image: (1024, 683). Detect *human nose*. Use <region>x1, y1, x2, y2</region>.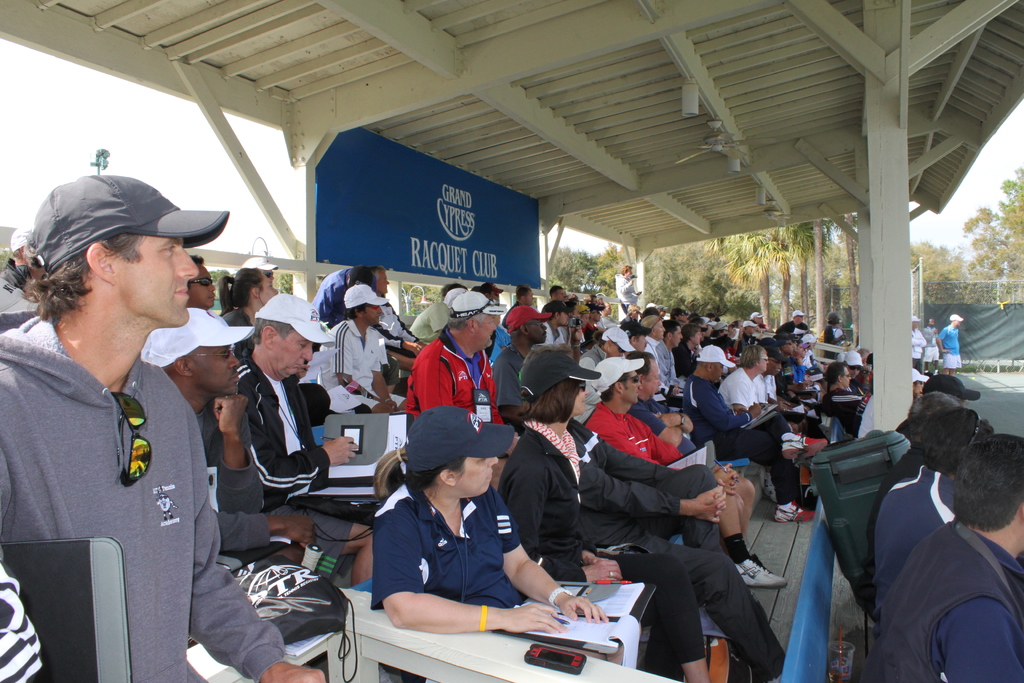
<region>270, 286, 277, 293</region>.
